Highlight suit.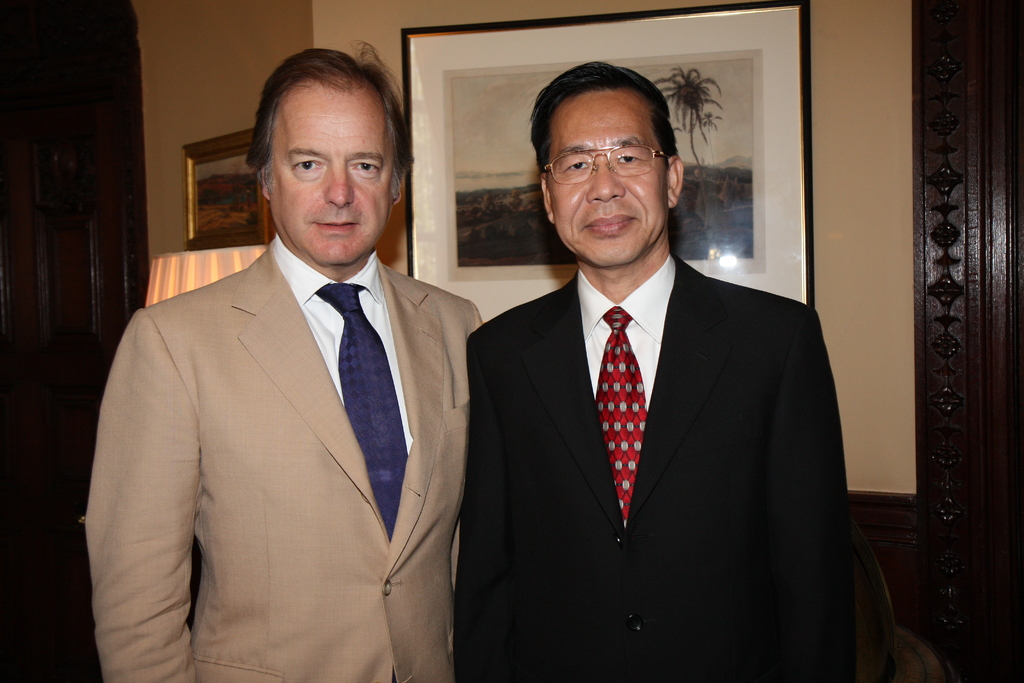
Highlighted region: (456, 251, 856, 682).
